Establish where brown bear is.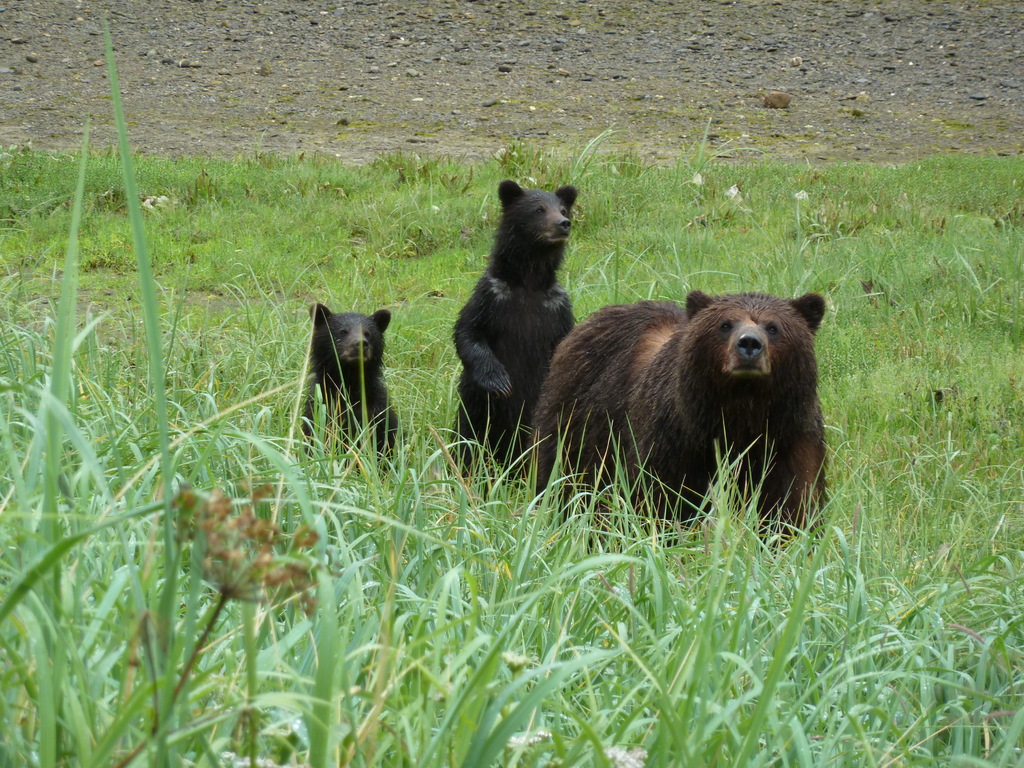
Established at 530 289 835 549.
